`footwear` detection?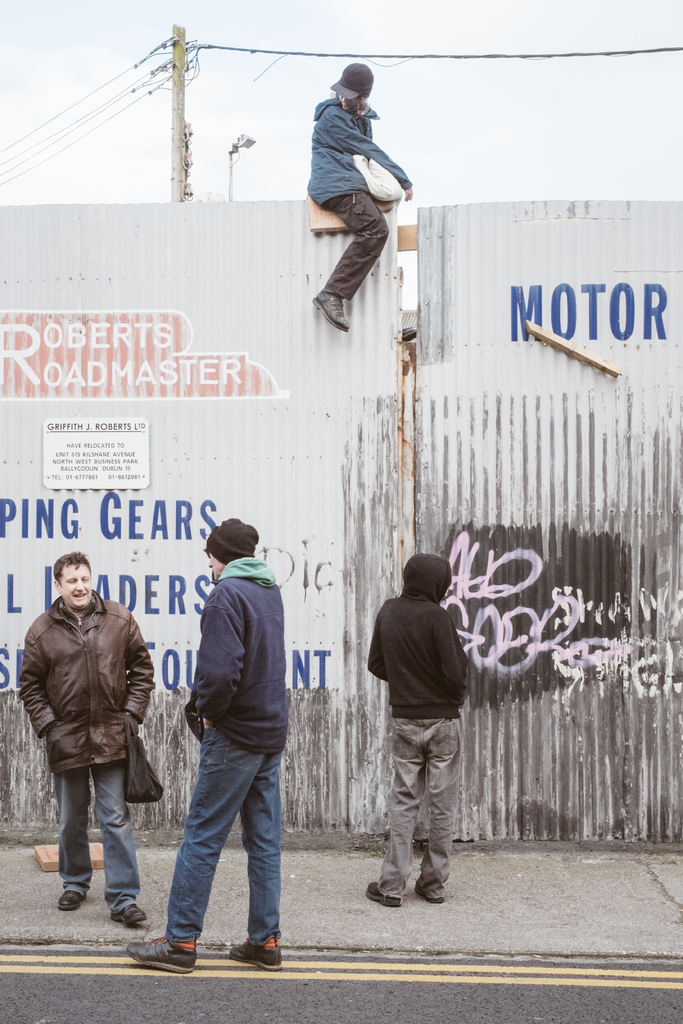
{"left": 418, "top": 881, "right": 443, "bottom": 903}
